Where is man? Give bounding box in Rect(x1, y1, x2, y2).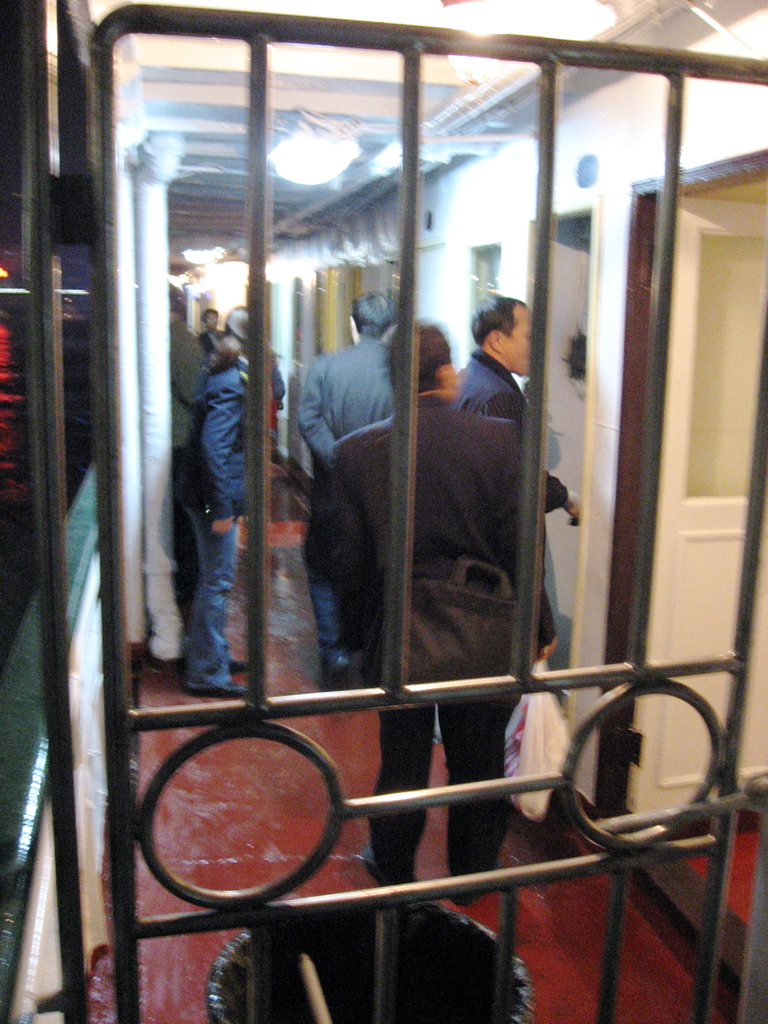
Rect(302, 314, 560, 899).
